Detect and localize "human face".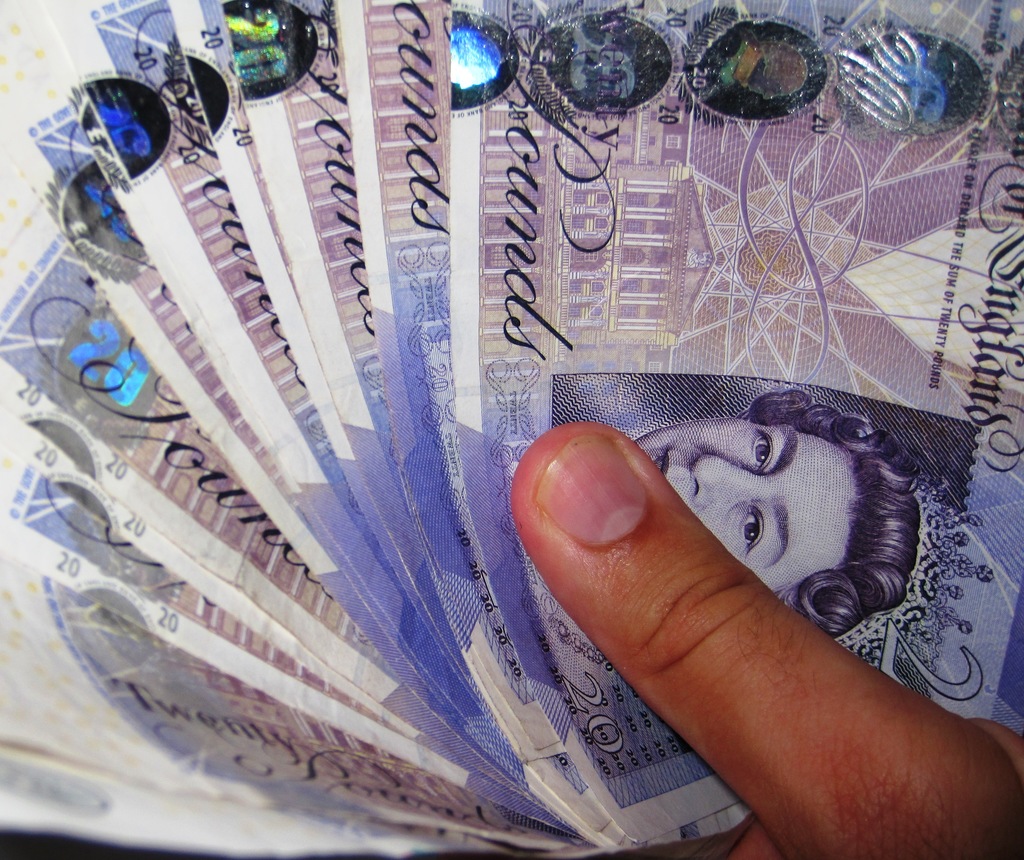
Localized at pyautogui.locateOnScreen(628, 418, 847, 605).
